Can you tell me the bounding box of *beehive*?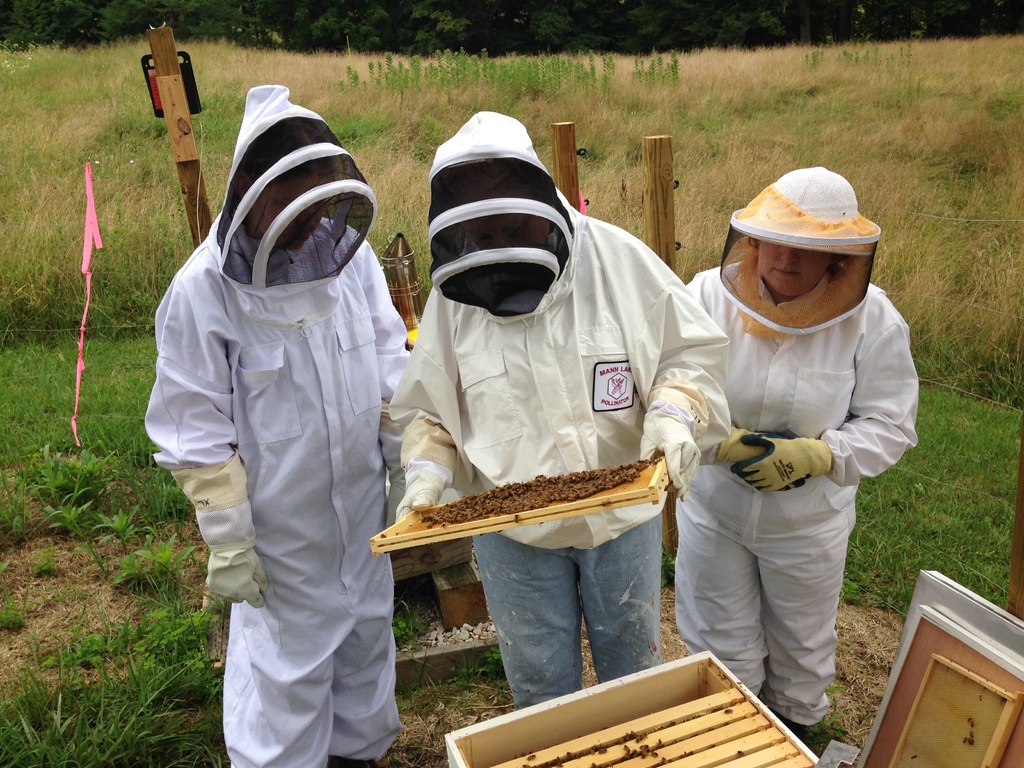
bbox=[397, 462, 656, 535].
